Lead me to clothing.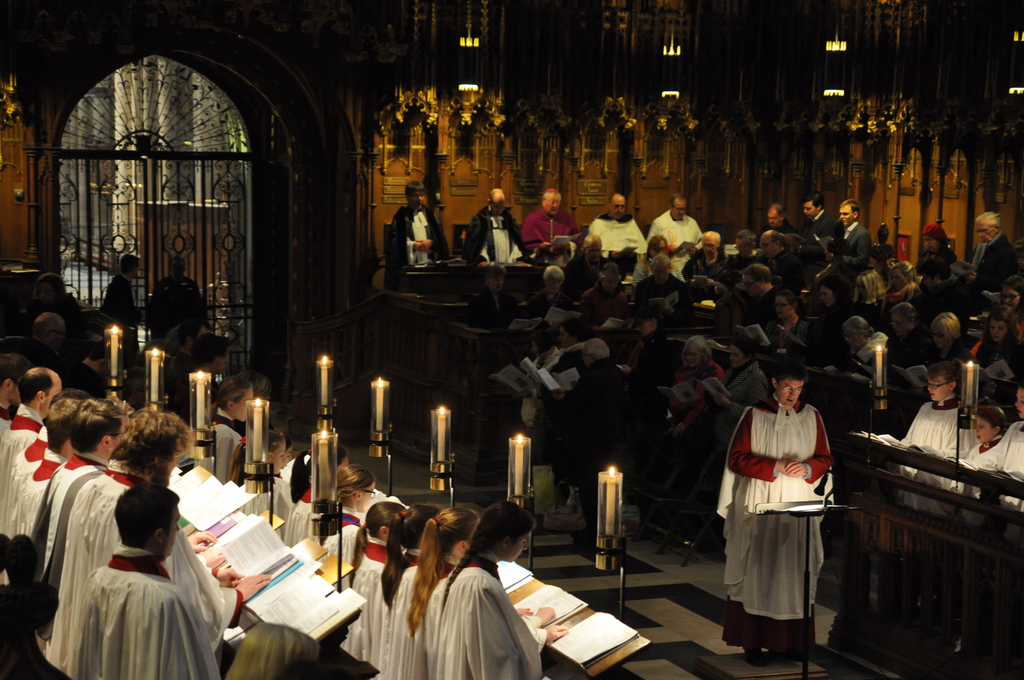
Lead to <region>760, 223, 797, 241</region>.
